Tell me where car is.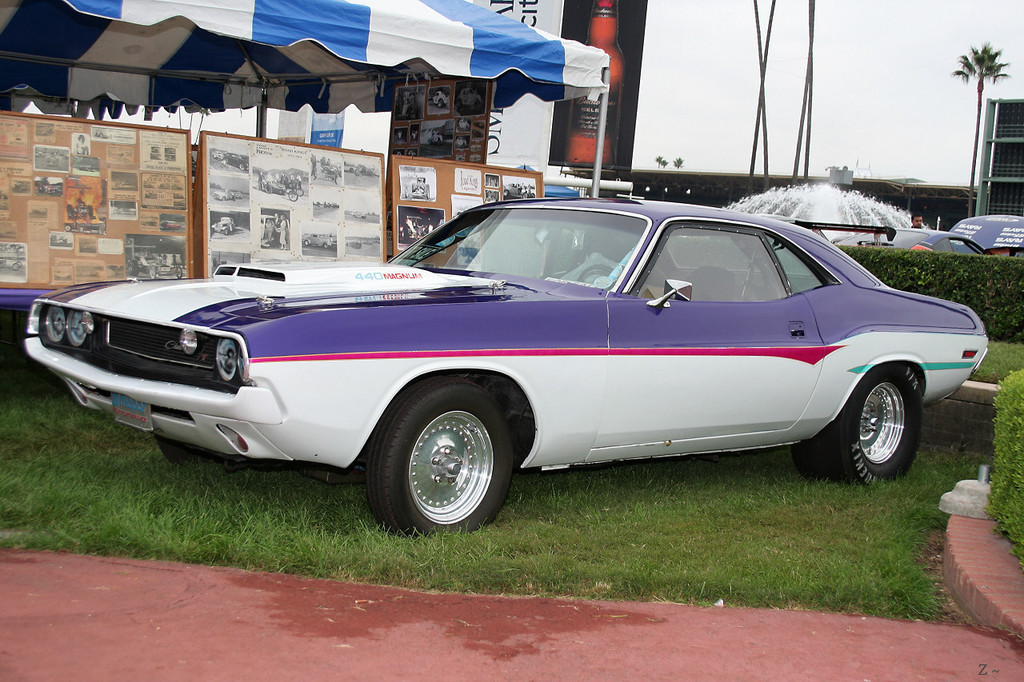
car is at select_region(359, 162, 376, 177).
